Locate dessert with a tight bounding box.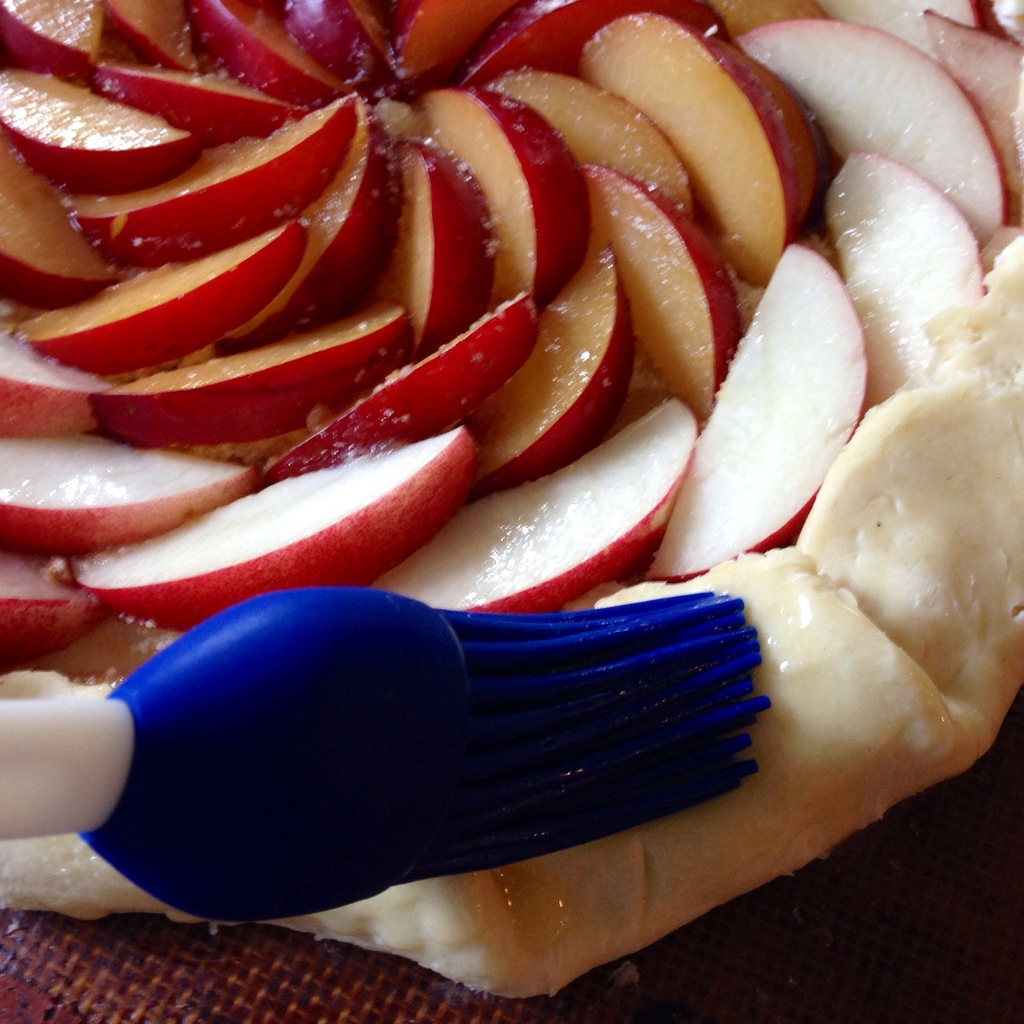
(3,547,104,660).
